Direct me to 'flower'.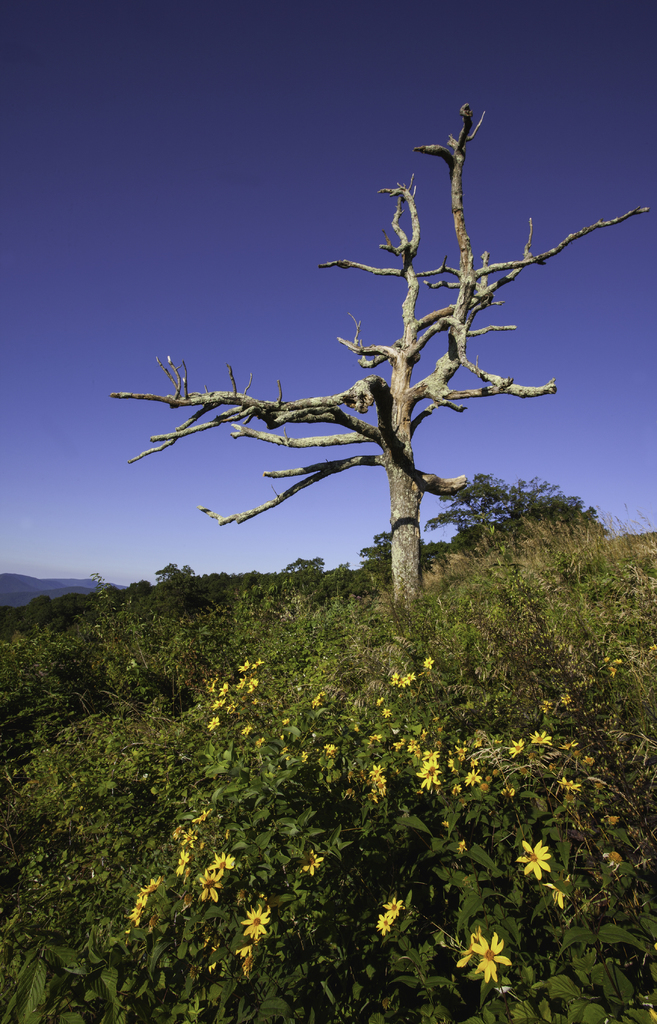
Direction: BBox(296, 841, 334, 884).
